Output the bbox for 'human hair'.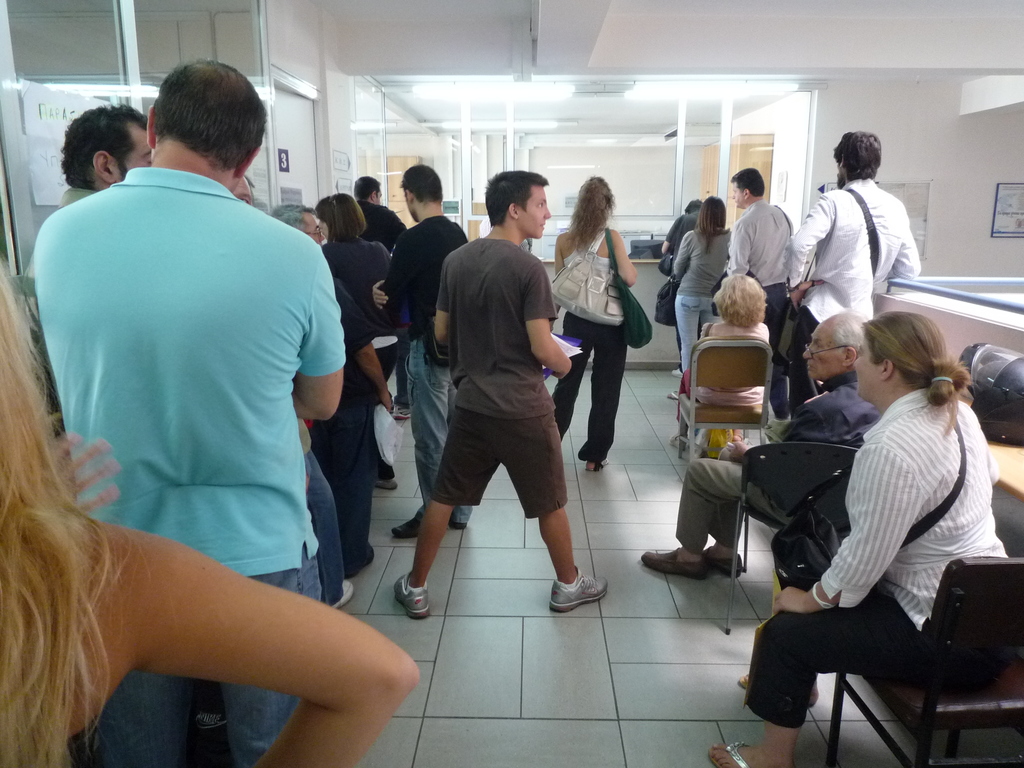
pyautogui.locateOnScreen(352, 175, 382, 203).
